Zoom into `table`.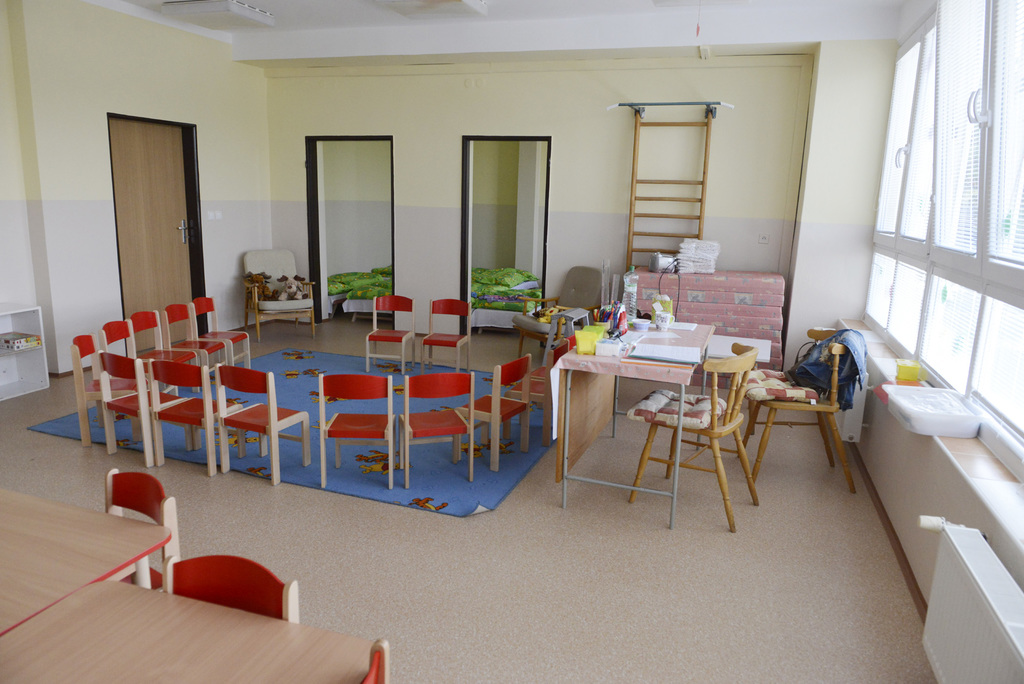
Zoom target: BBox(0, 576, 380, 683).
